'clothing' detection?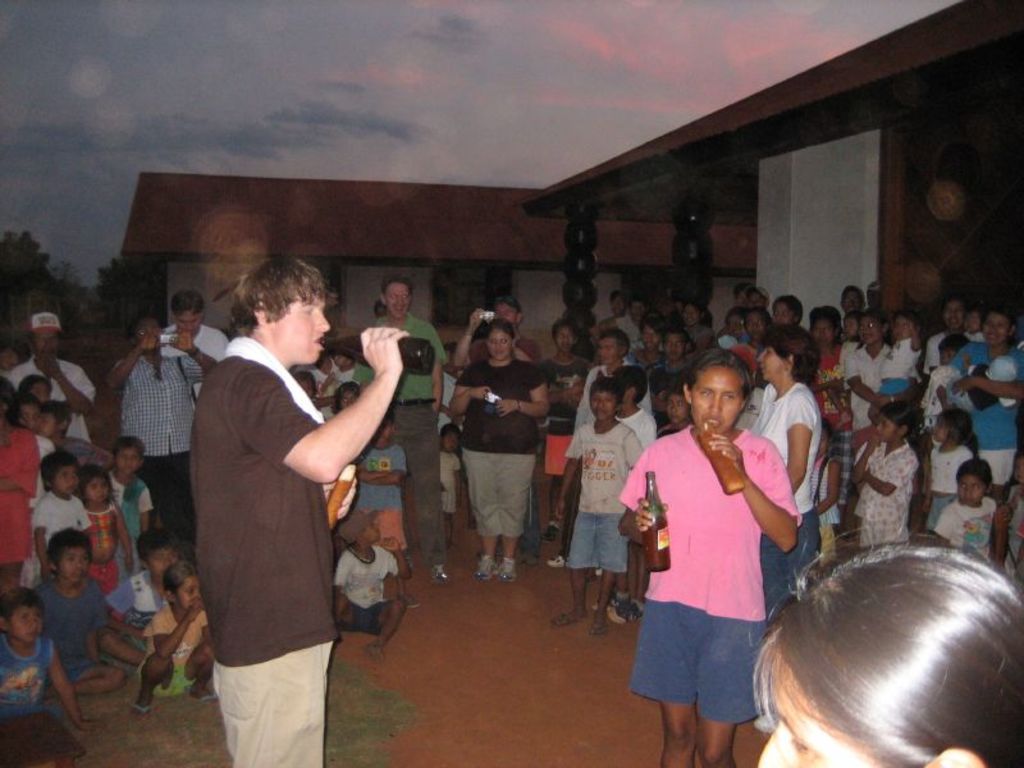
x1=687, y1=323, x2=713, y2=344
